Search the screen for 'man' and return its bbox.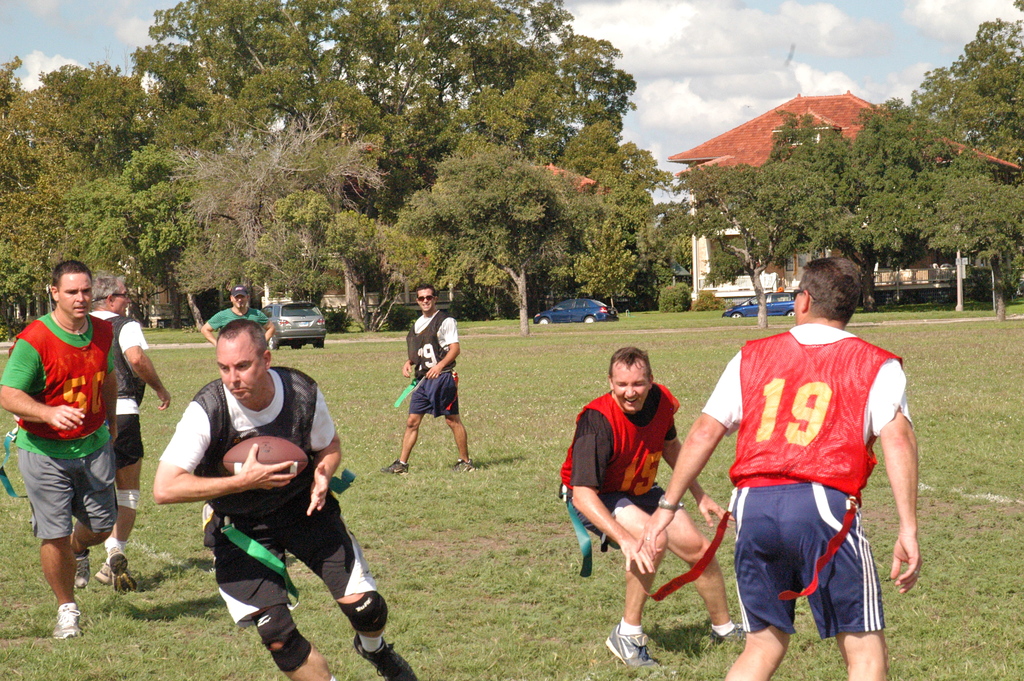
Found: x1=0, y1=260, x2=121, y2=636.
